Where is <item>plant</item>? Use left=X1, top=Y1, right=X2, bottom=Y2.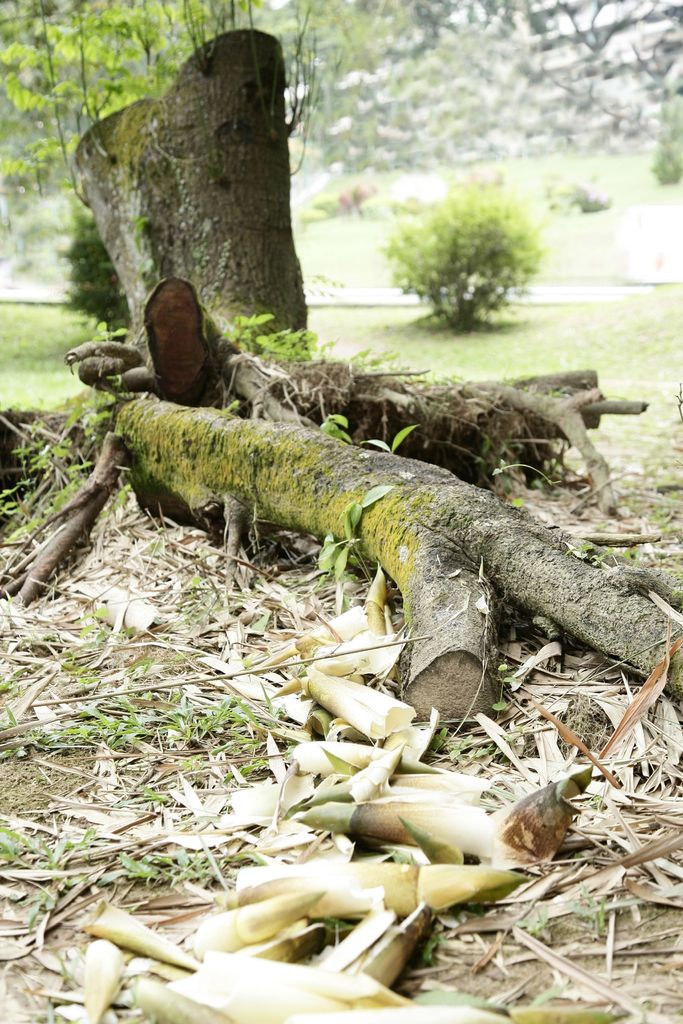
left=374, top=183, right=547, bottom=328.
